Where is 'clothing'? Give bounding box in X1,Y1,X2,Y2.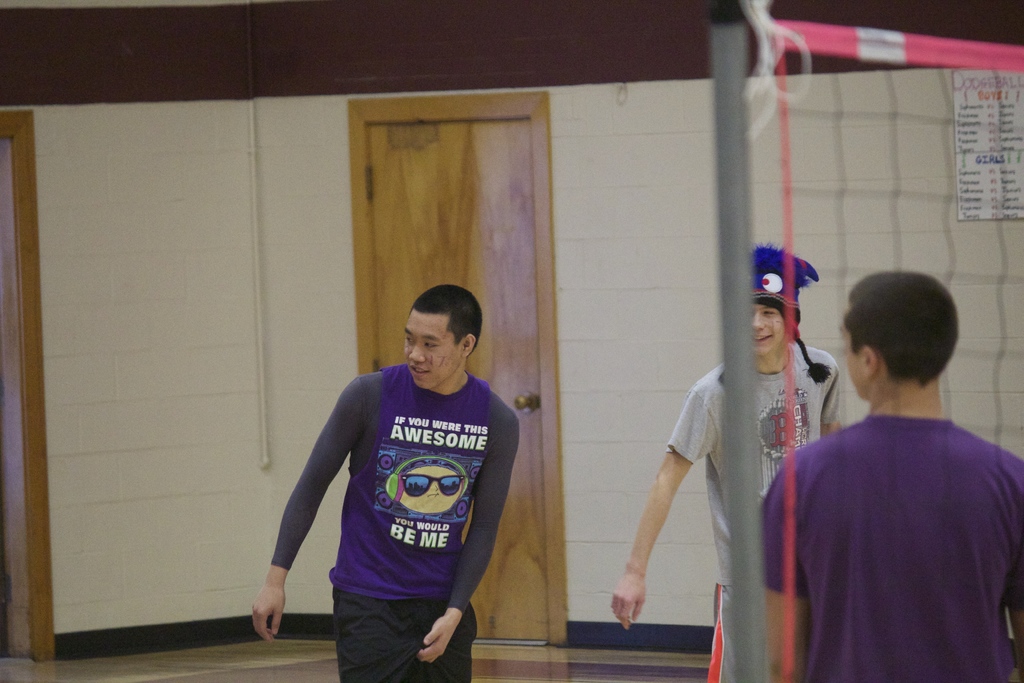
792,365,1010,673.
